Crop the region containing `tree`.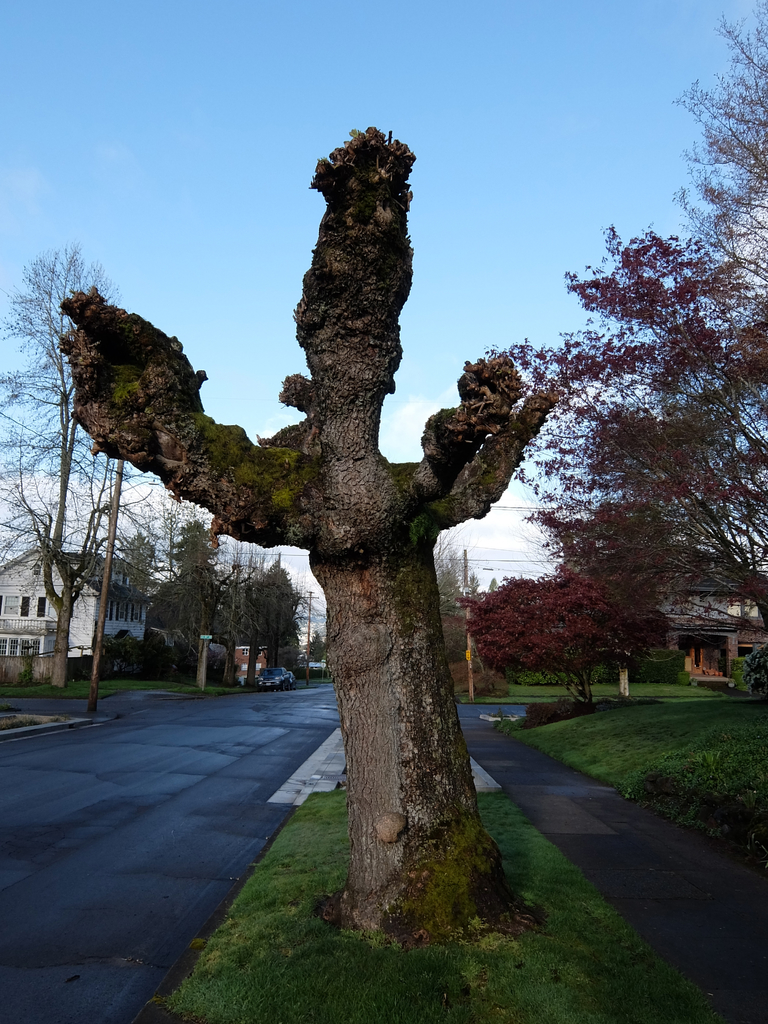
Crop region: BBox(303, 619, 348, 675).
